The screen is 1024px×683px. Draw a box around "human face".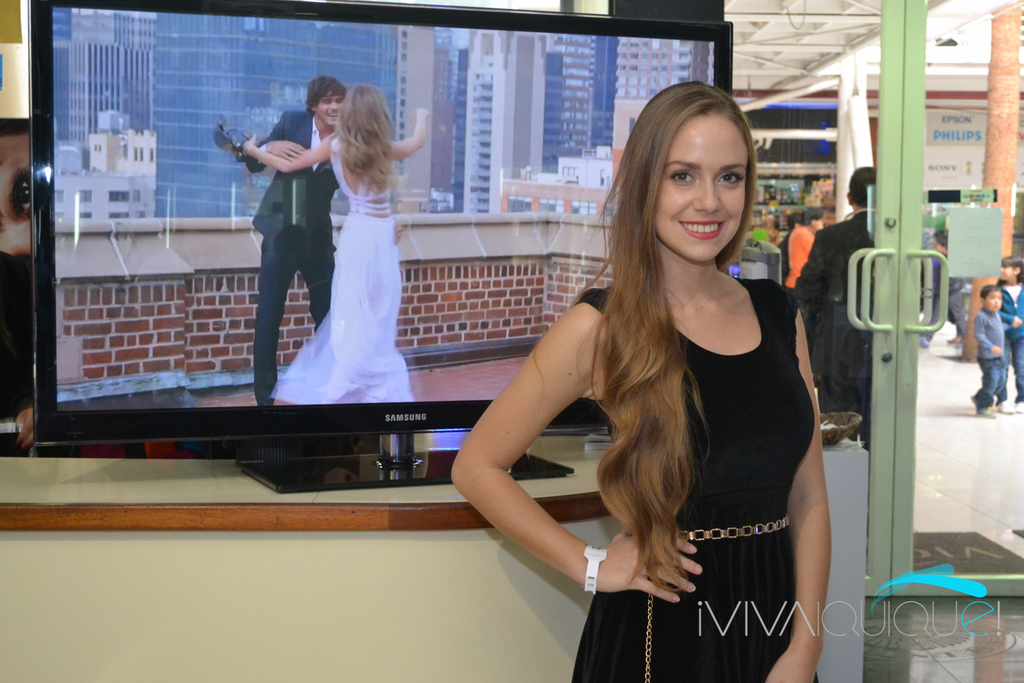
rect(318, 94, 346, 124).
